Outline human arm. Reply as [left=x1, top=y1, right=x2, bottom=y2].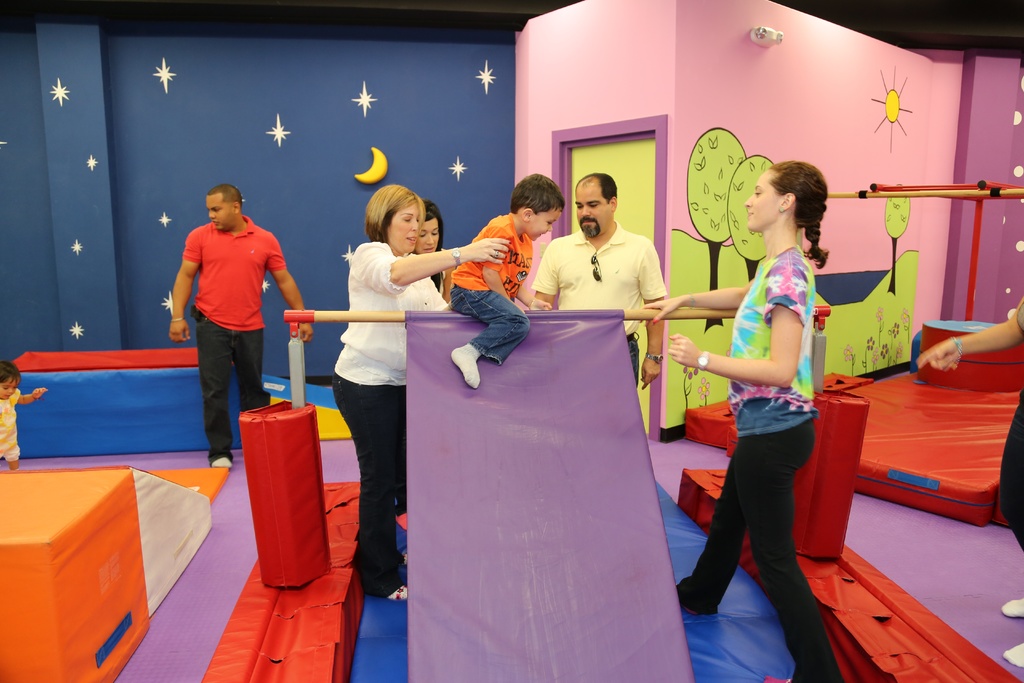
[left=515, top=283, right=550, bottom=309].
